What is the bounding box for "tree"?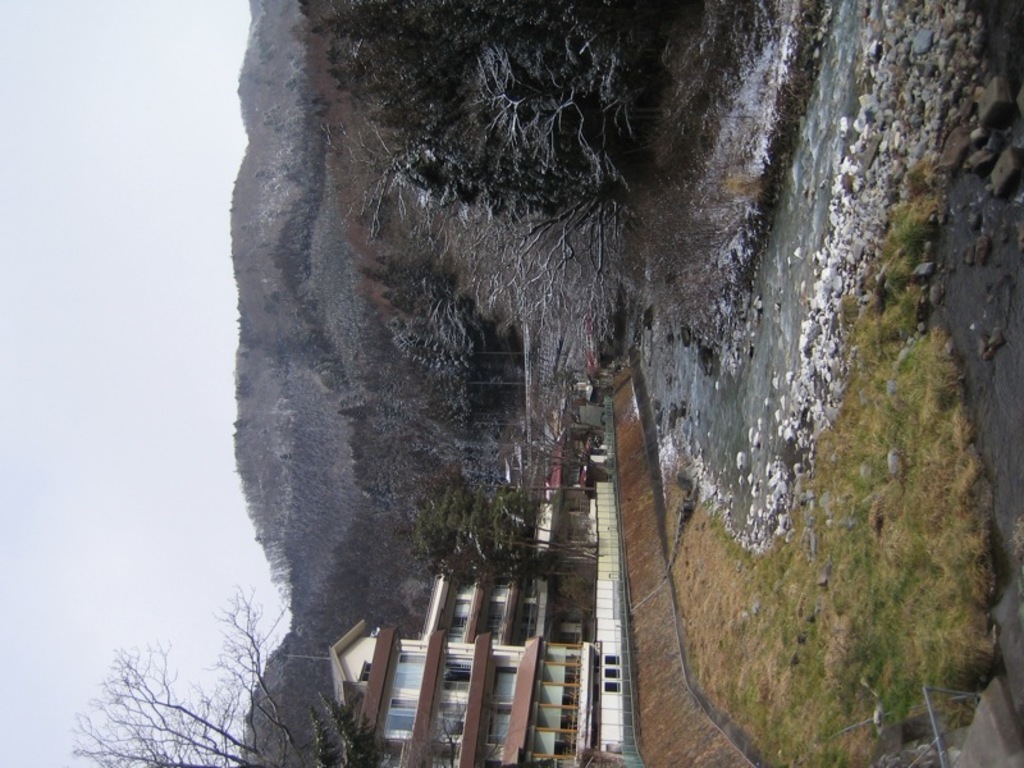
[332, 106, 677, 305].
